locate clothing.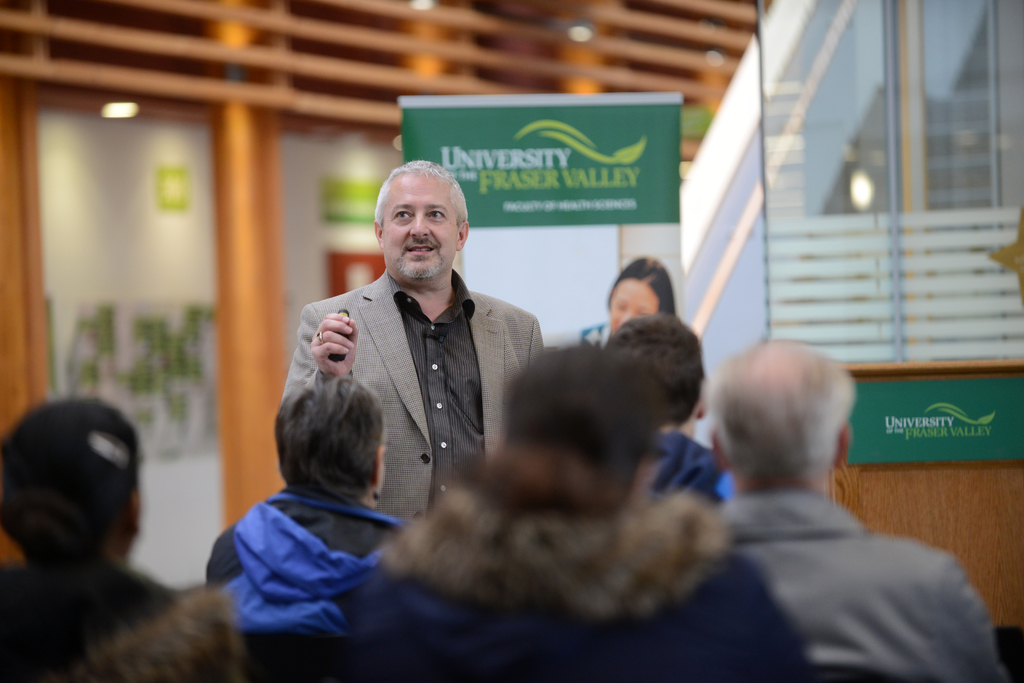
Bounding box: box=[198, 481, 425, 681].
